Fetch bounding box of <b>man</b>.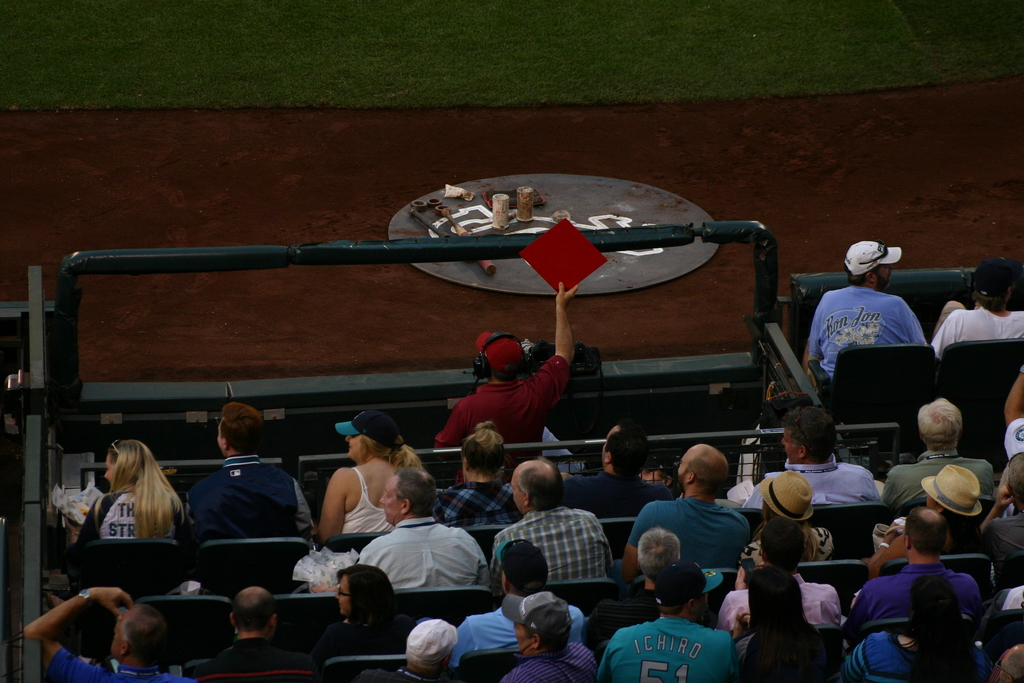
Bbox: bbox=[849, 507, 999, 680].
